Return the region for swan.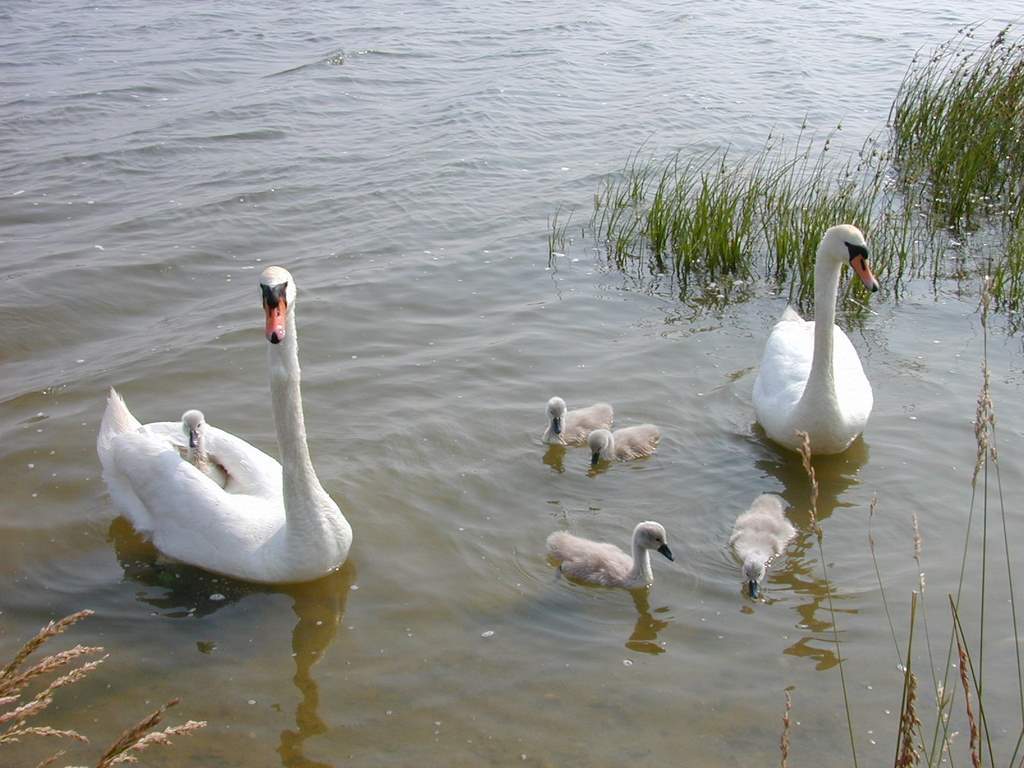
<box>180,410,225,486</box>.
